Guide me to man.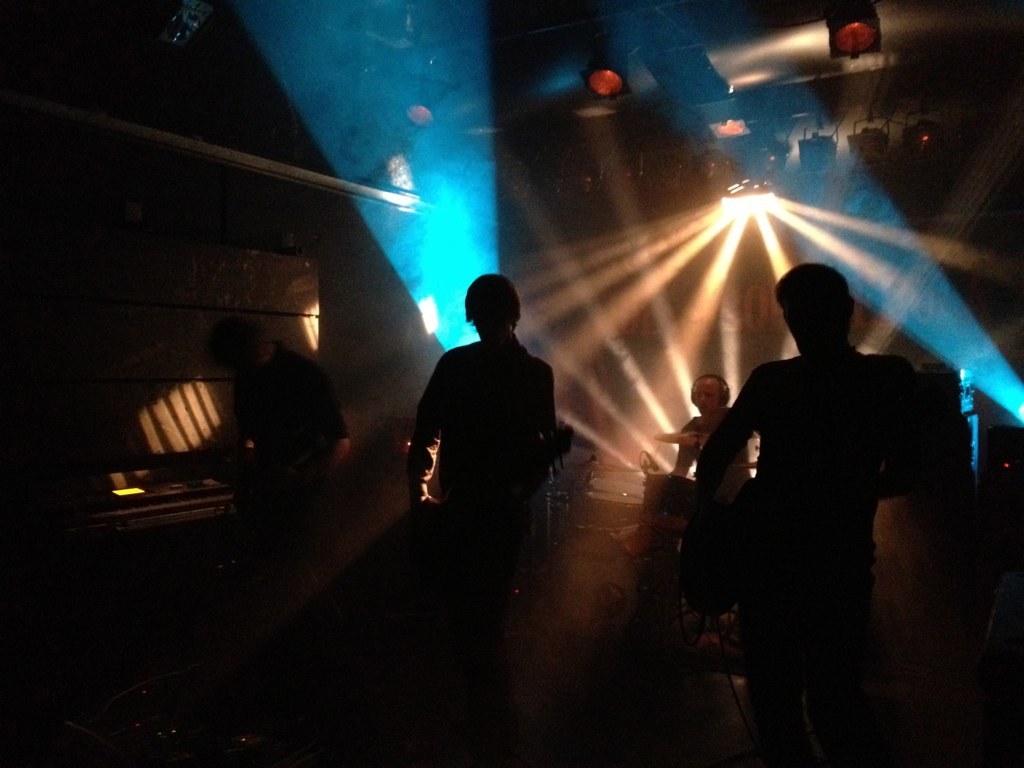
Guidance: (410, 268, 572, 595).
